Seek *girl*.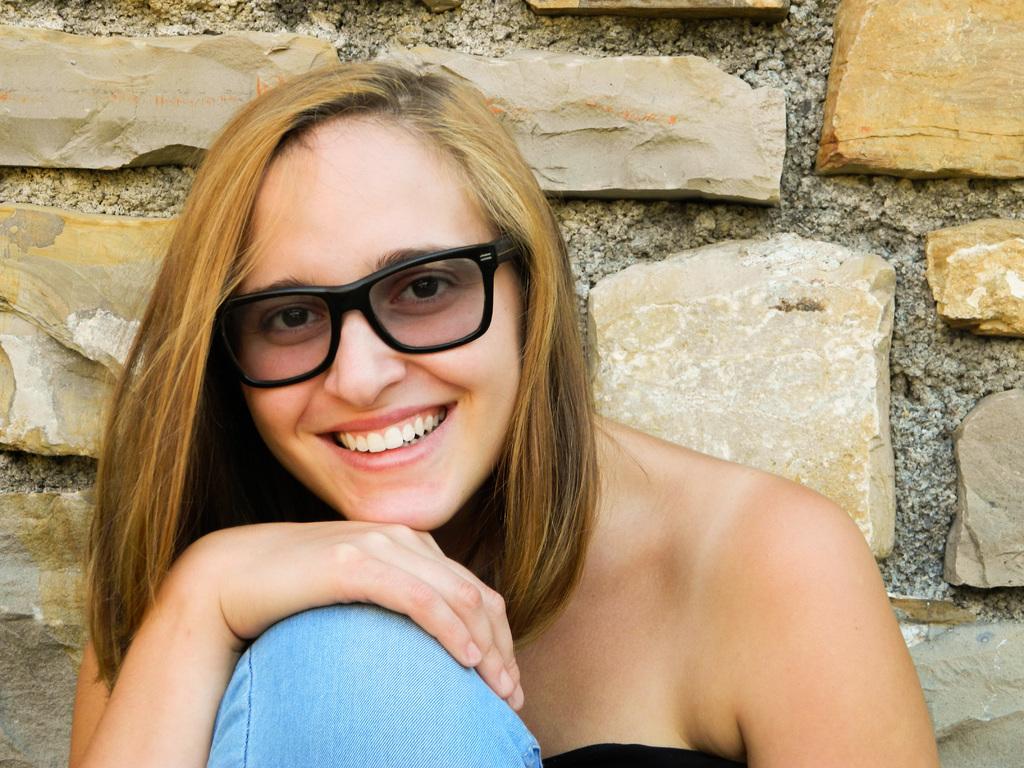
(left=65, top=60, right=939, bottom=767).
